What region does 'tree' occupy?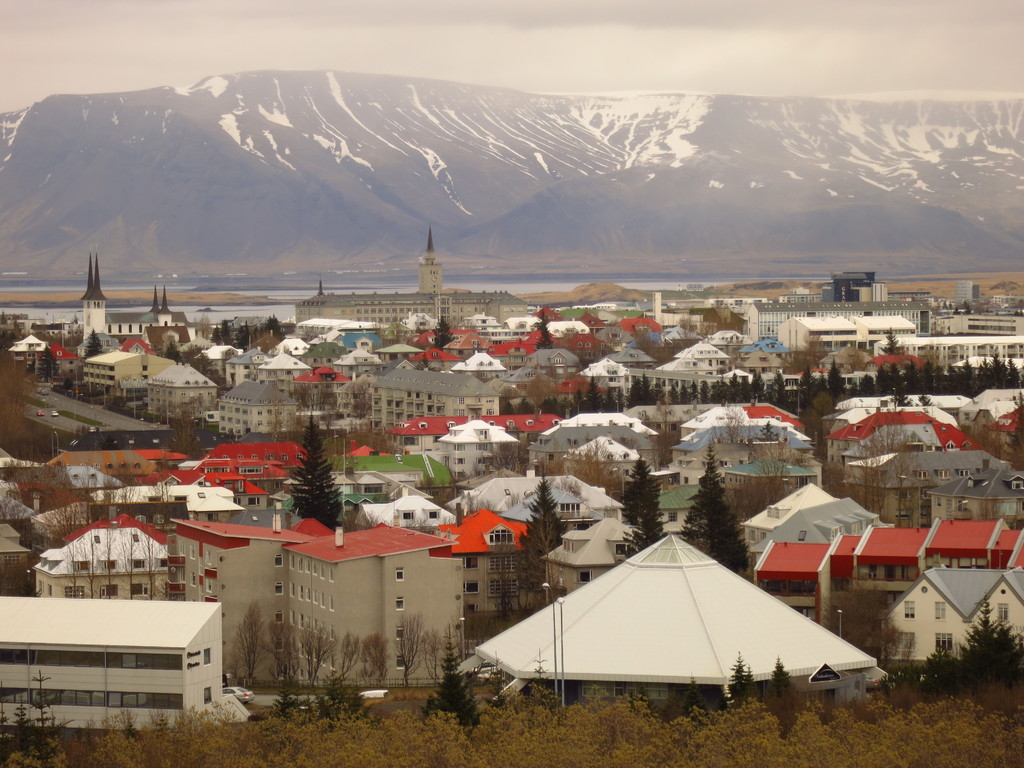
BBox(620, 448, 655, 531).
